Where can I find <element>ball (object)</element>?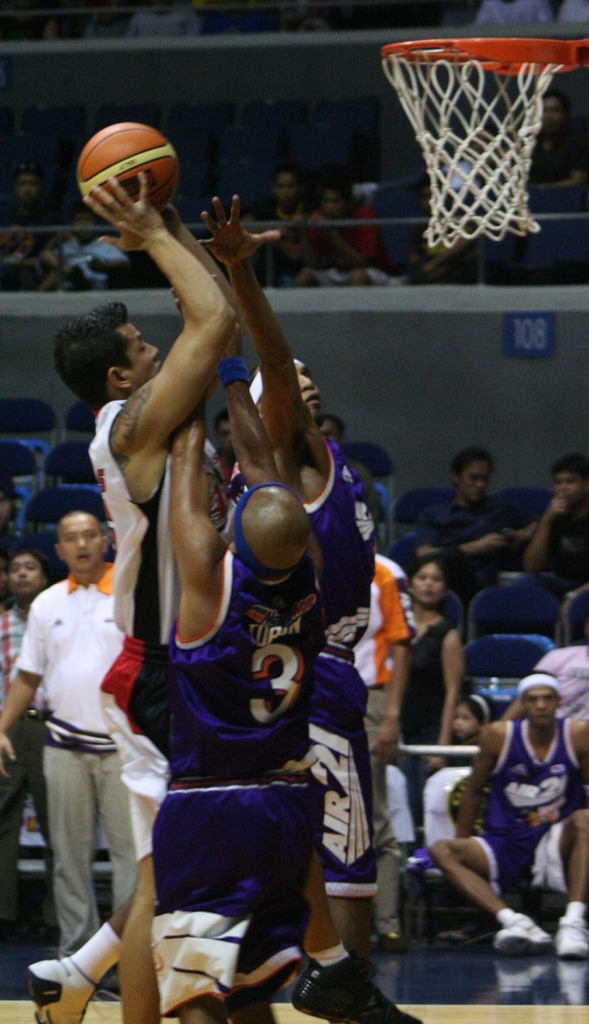
You can find it at box=[76, 122, 176, 211].
